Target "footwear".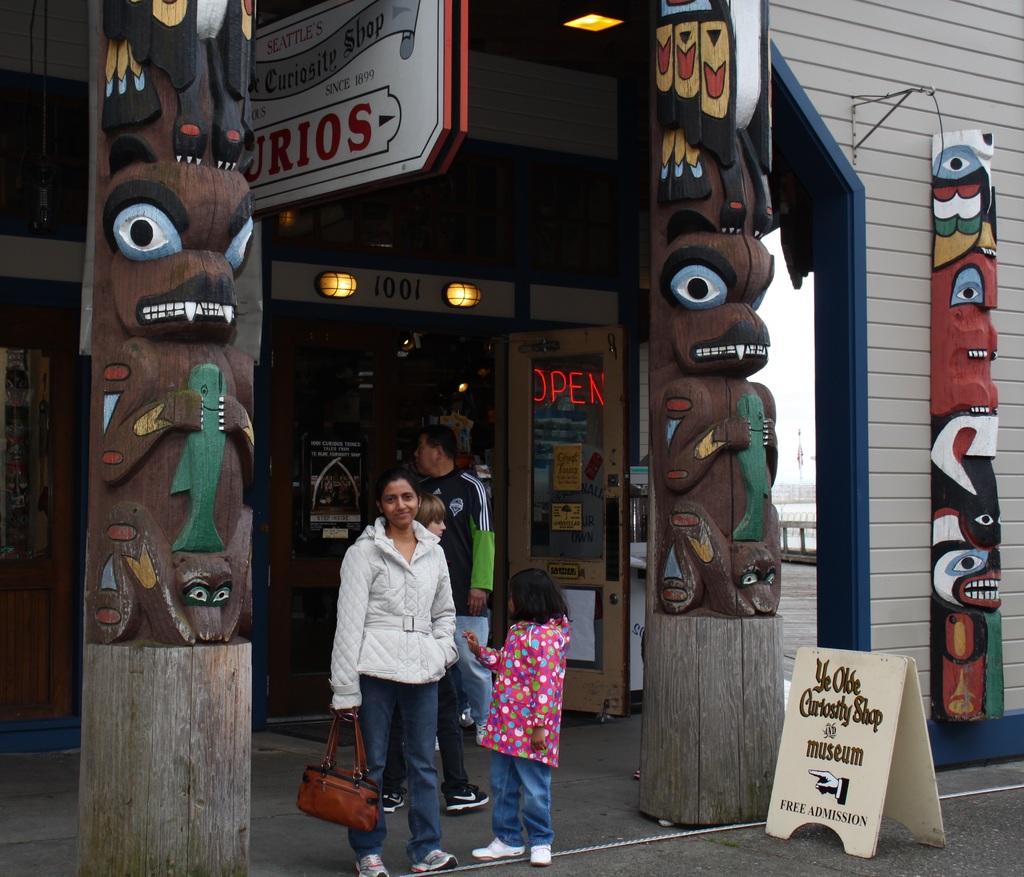
Target region: {"left": 381, "top": 793, "right": 405, "bottom": 814}.
